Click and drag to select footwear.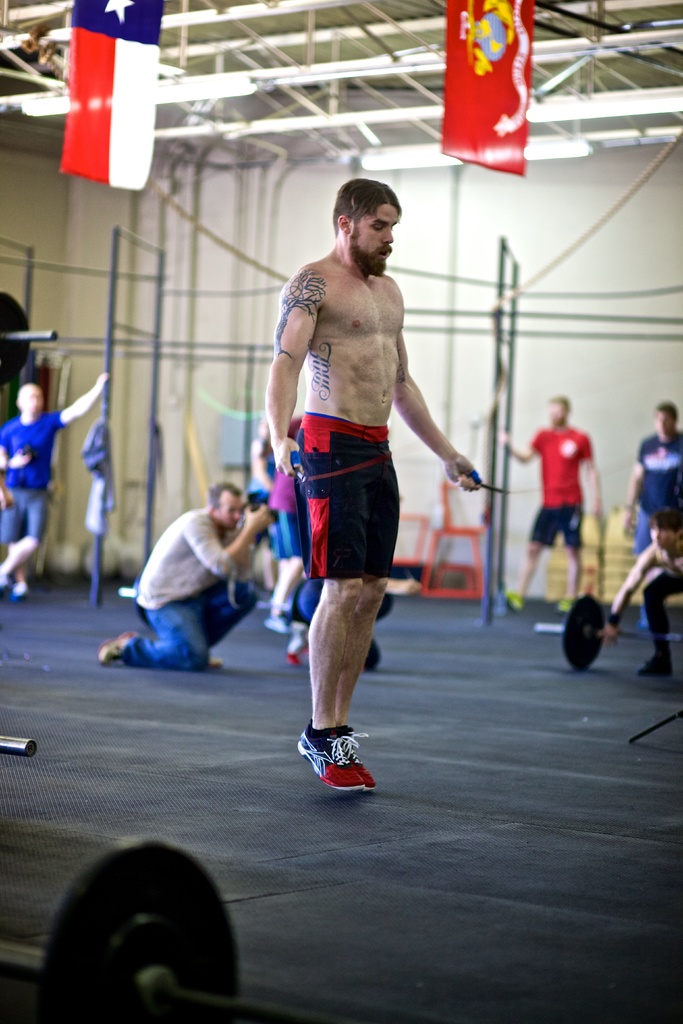
Selection: left=340, top=726, right=375, bottom=788.
